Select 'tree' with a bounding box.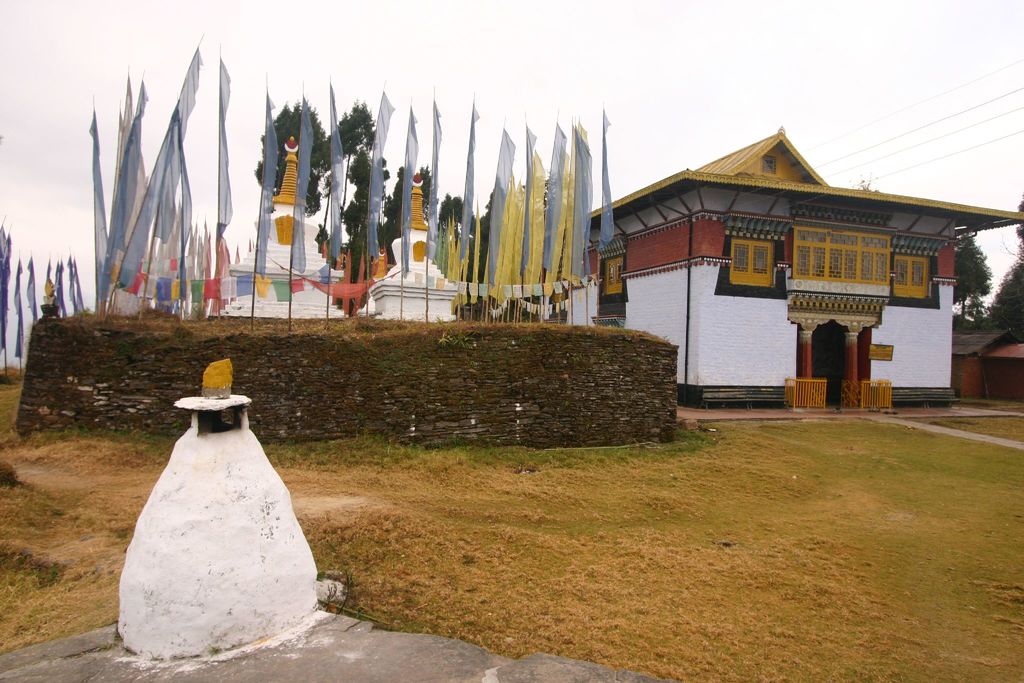
x1=990, y1=194, x2=1023, y2=317.
